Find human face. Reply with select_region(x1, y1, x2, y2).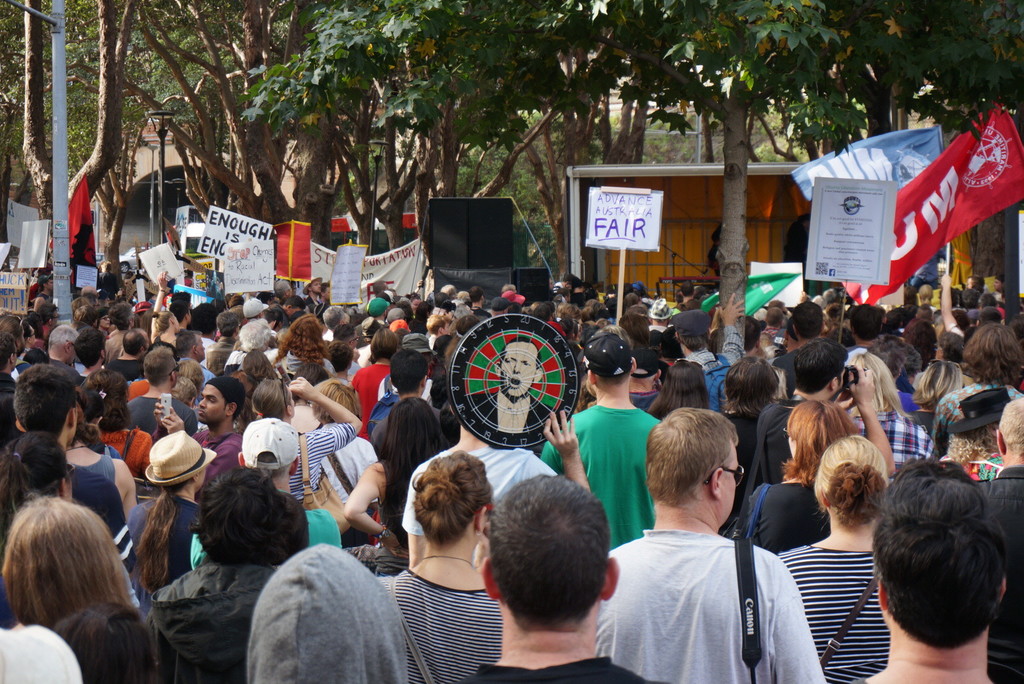
select_region(440, 321, 450, 337).
